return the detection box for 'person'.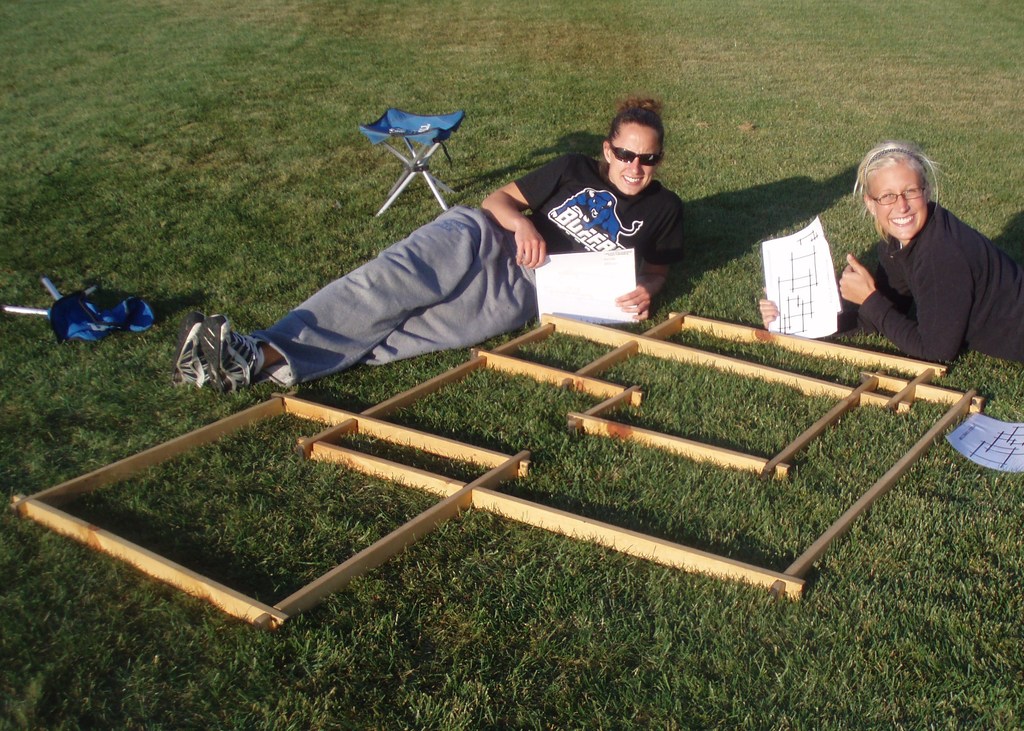
locate(171, 97, 685, 385).
